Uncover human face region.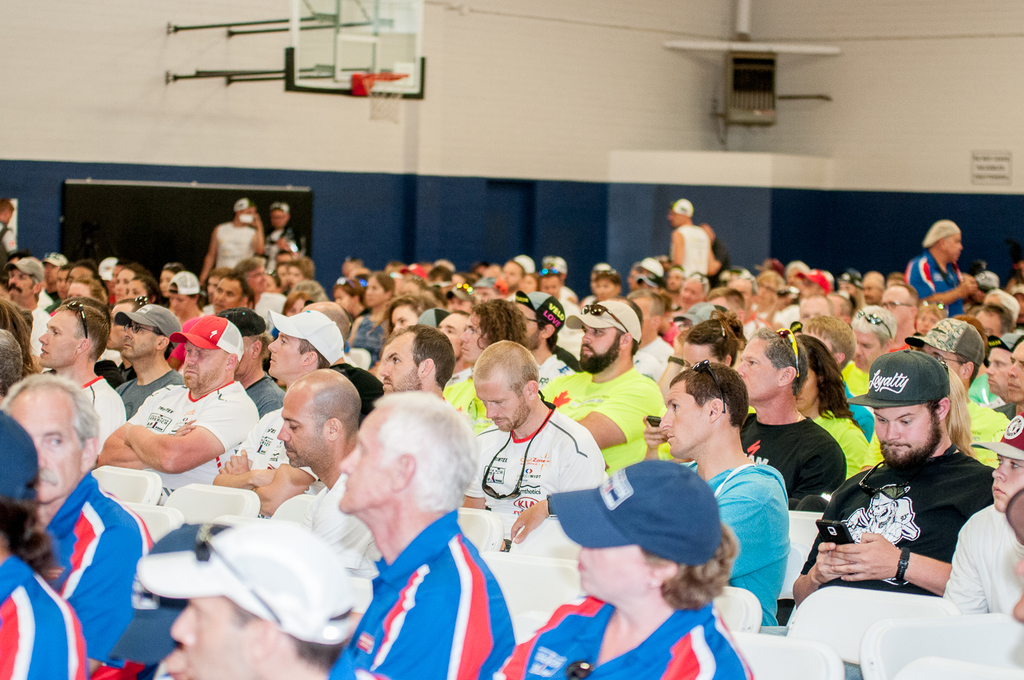
Uncovered: detection(986, 346, 1008, 393).
